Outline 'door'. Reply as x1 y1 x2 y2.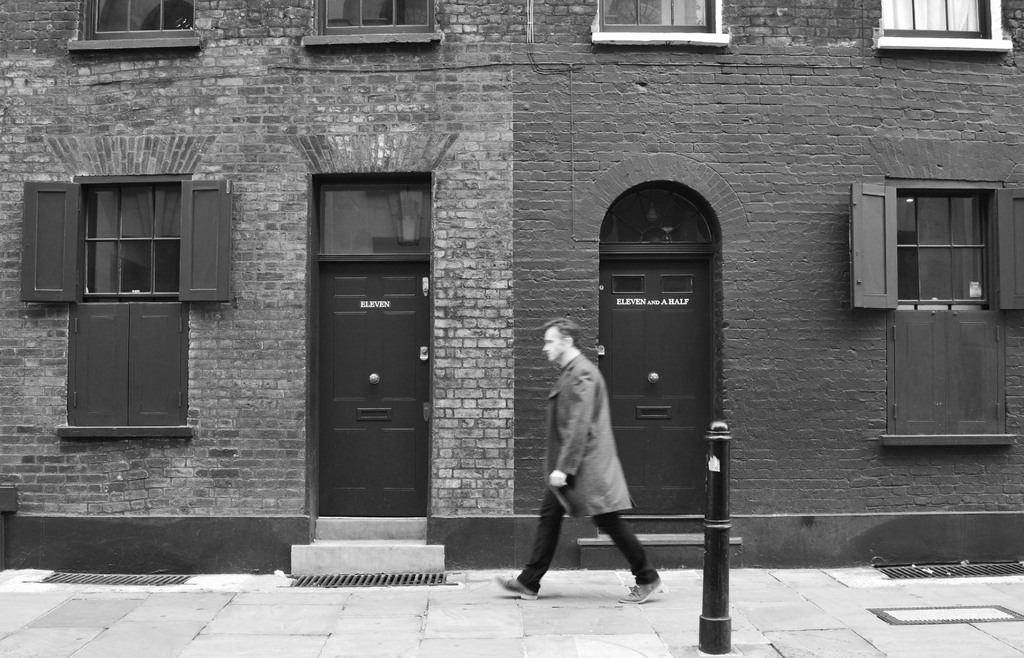
601 250 705 514.
